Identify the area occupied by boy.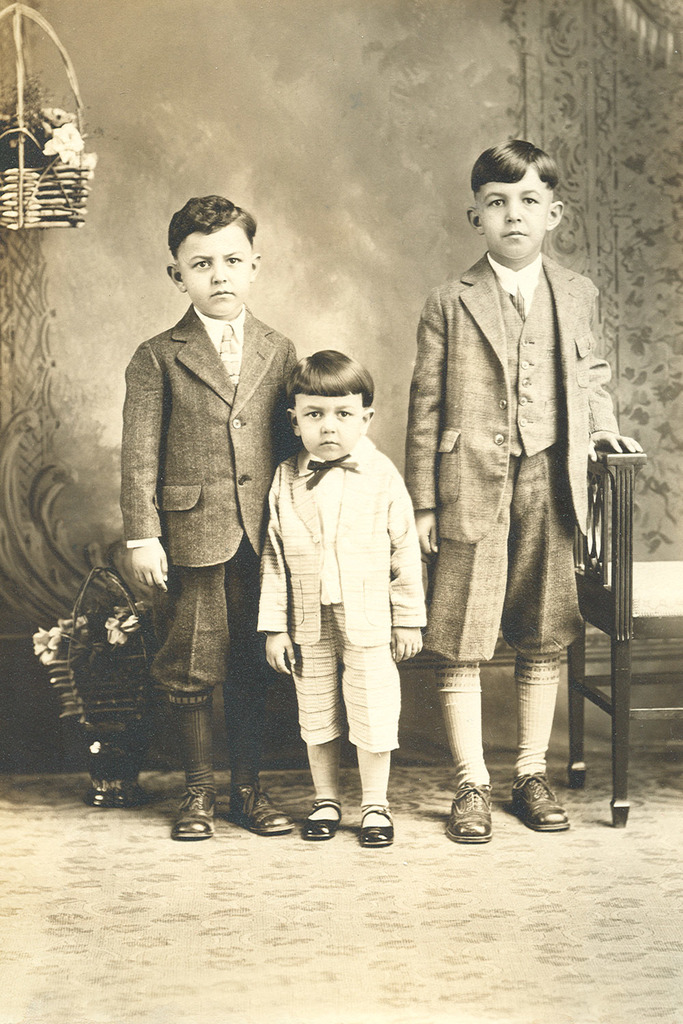
Area: detection(400, 133, 644, 844).
